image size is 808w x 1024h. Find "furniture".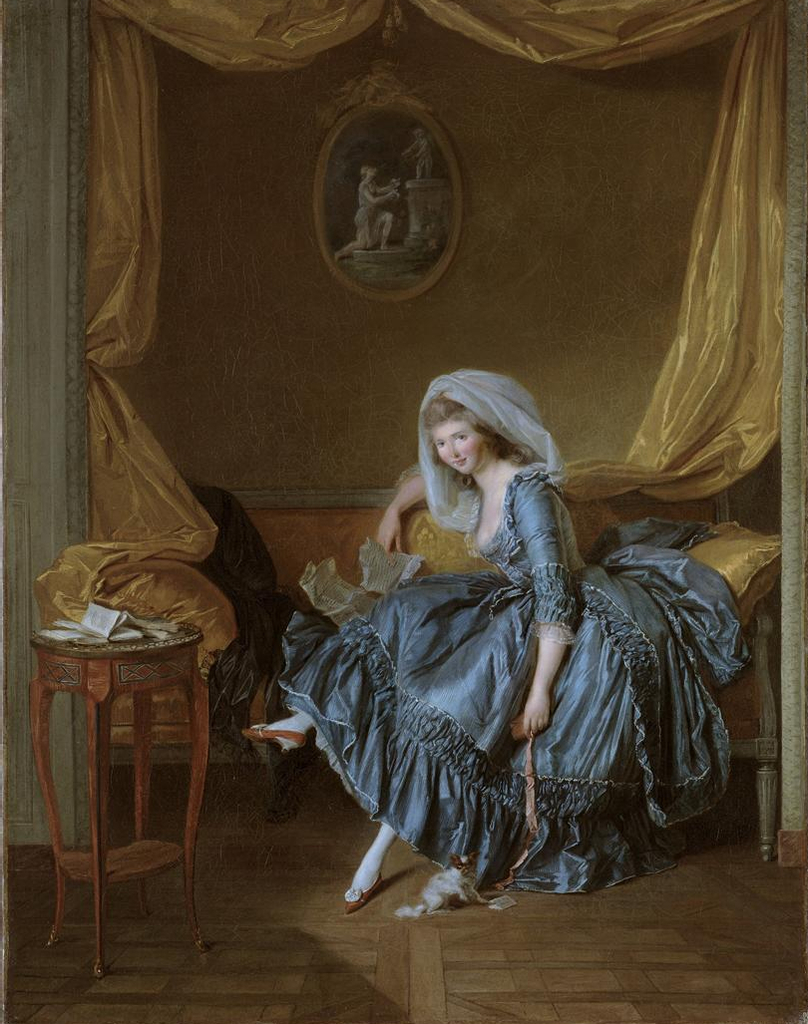
bbox=(29, 615, 213, 980).
